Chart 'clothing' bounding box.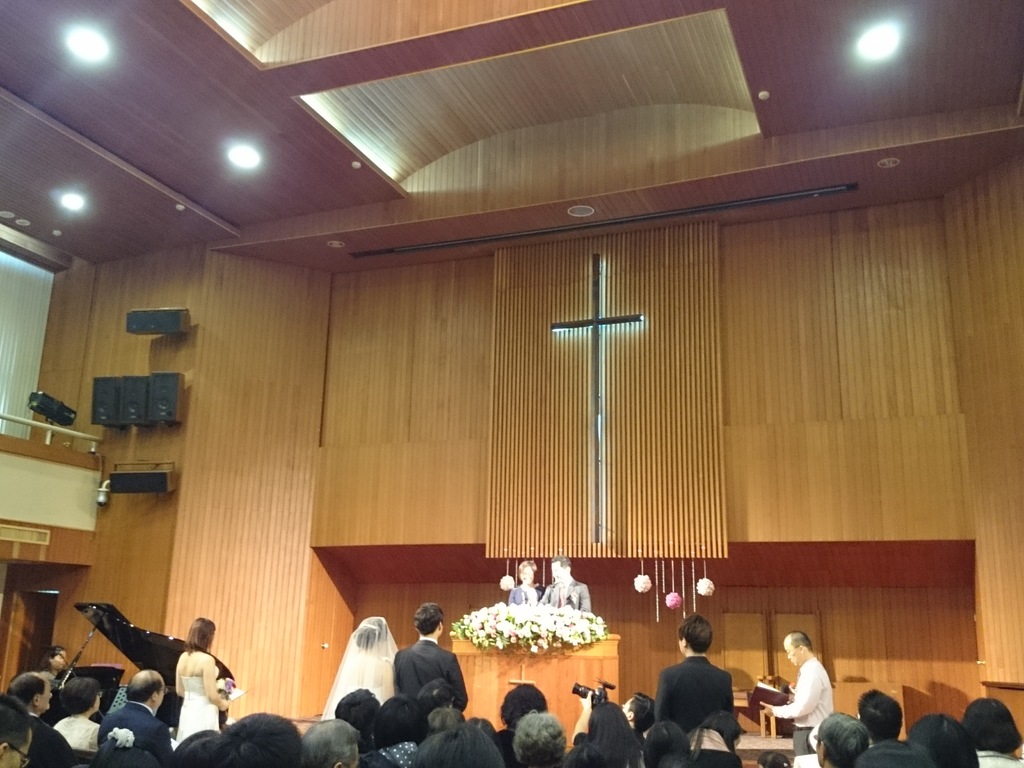
Charted: detection(493, 730, 520, 767).
